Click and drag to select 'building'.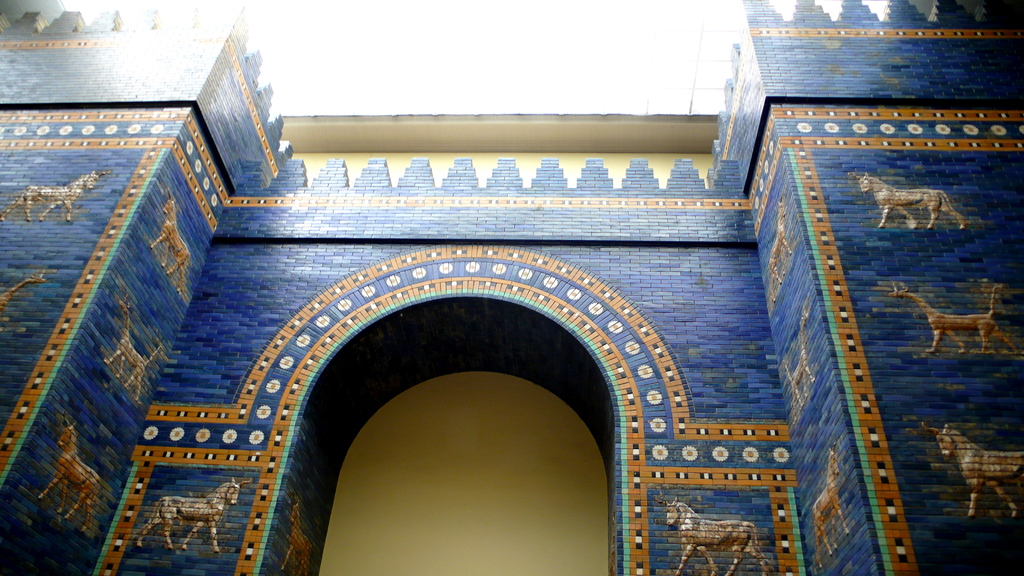
Selection: {"x1": 0, "y1": 0, "x2": 1023, "y2": 575}.
